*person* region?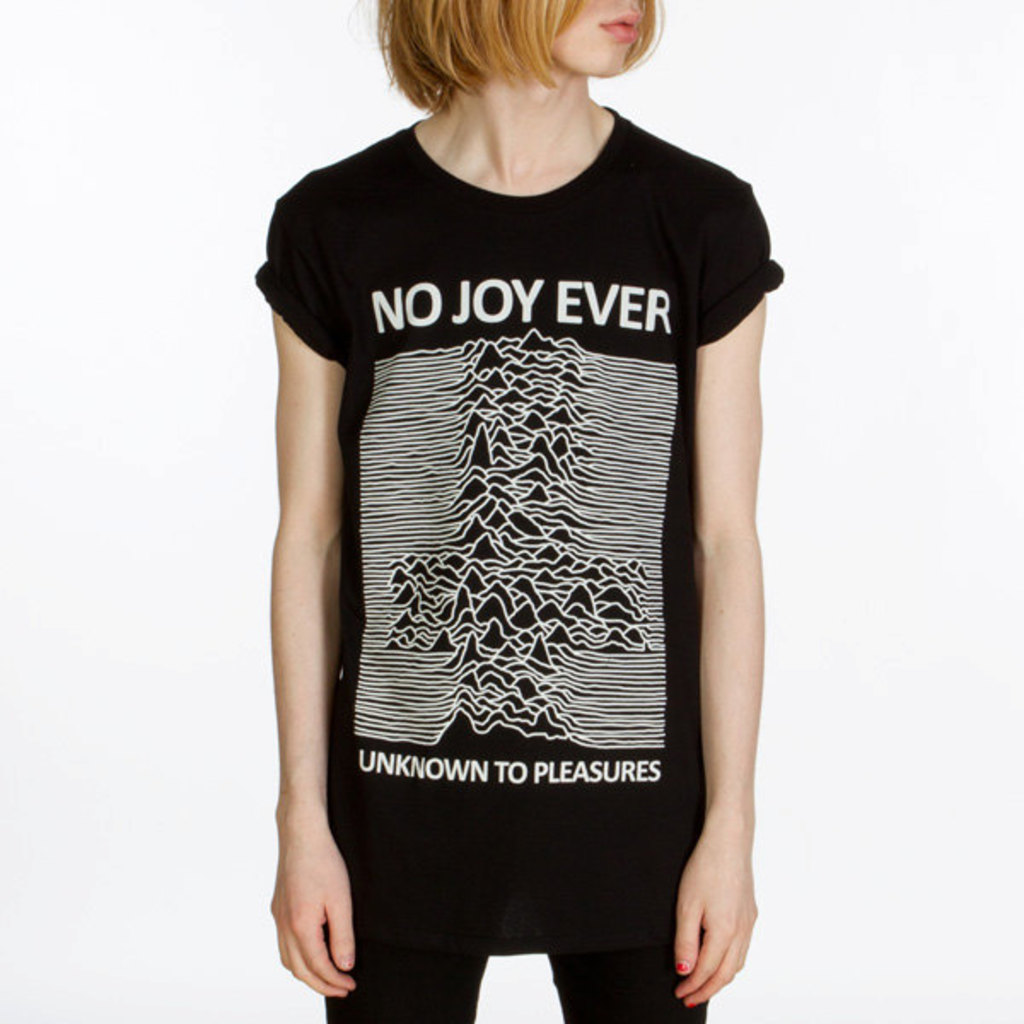
<region>239, 0, 809, 1012</region>
